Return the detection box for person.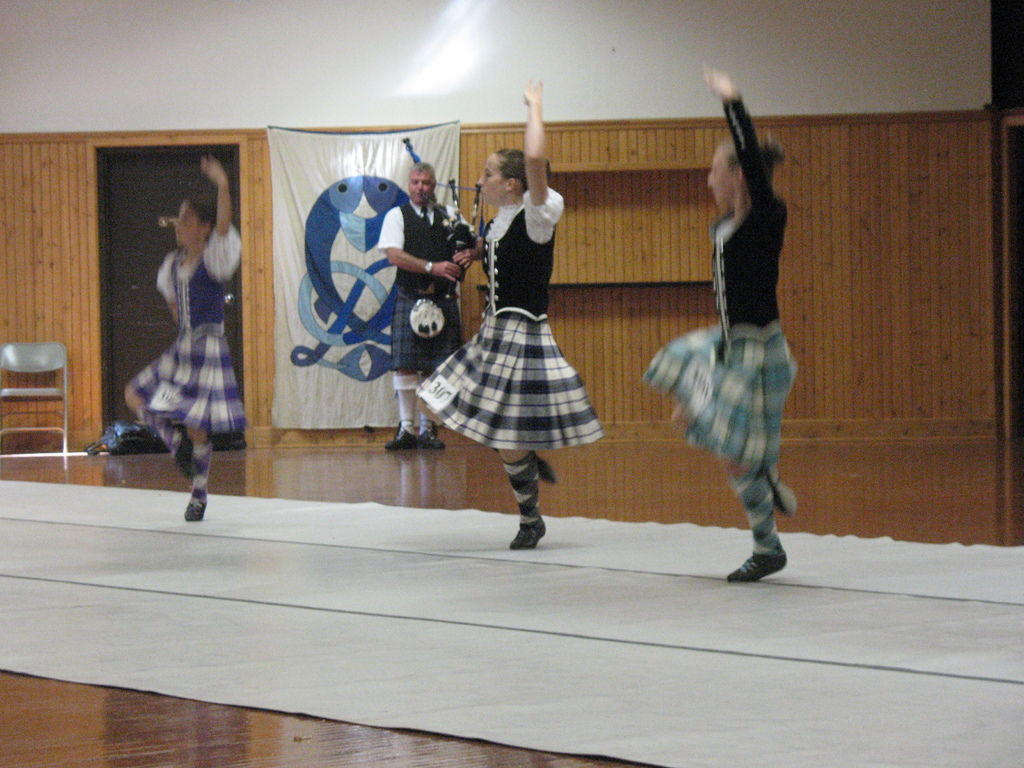
region(373, 164, 488, 454).
